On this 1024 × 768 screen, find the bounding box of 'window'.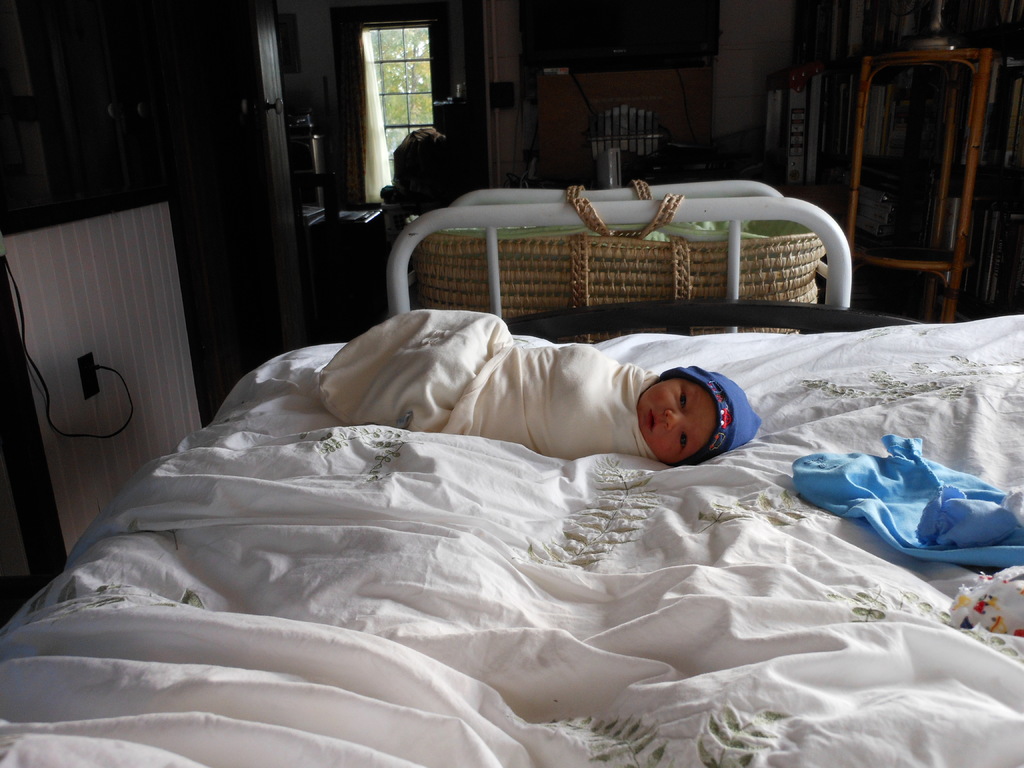
Bounding box: box=[346, 1, 459, 172].
